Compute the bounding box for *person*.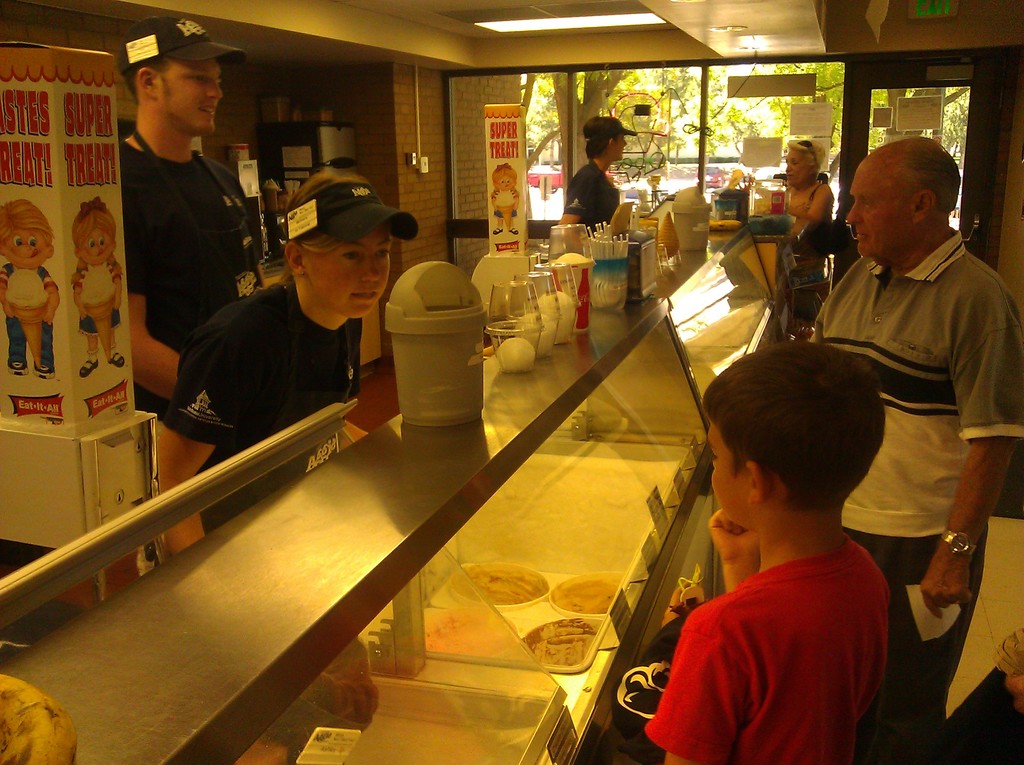
bbox=[156, 168, 410, 473].
